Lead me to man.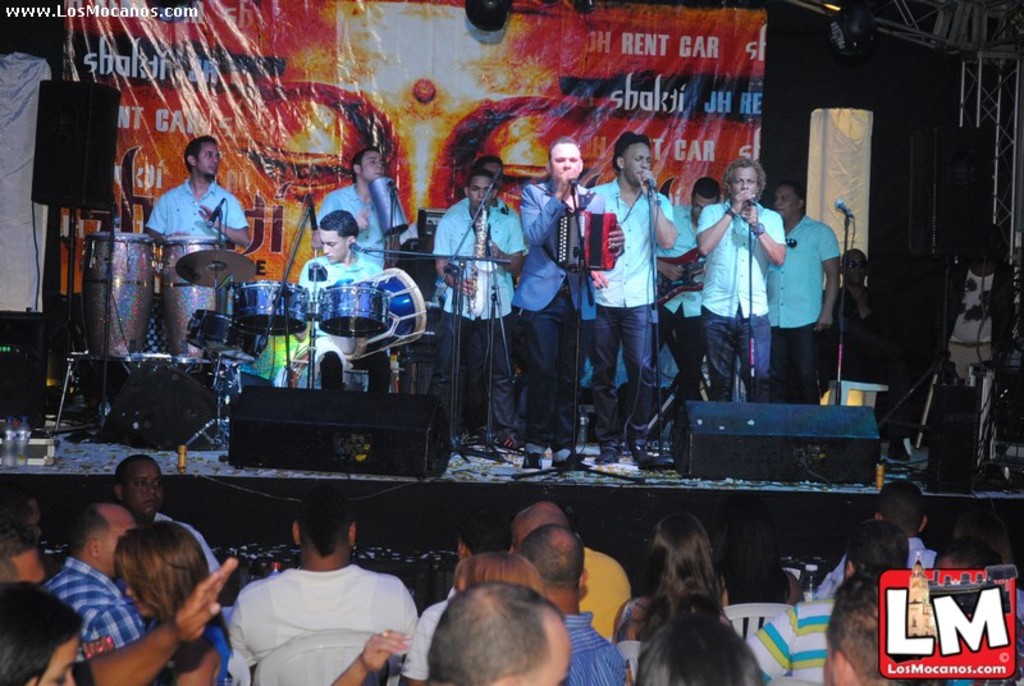
Lead to 293/200/390/389.
